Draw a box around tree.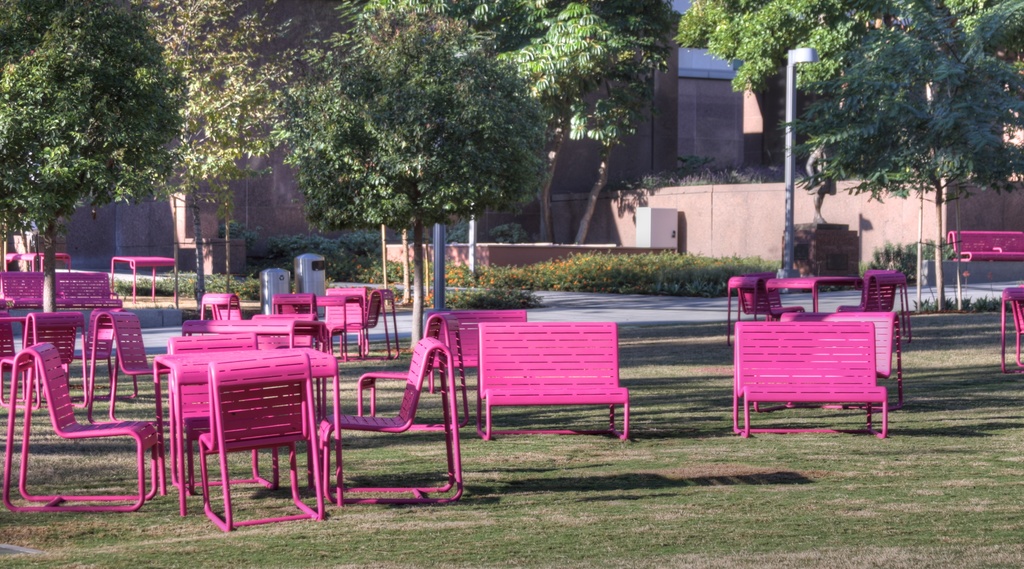
pyautogui.locateOnScreen(0, 0, 189, 308).
